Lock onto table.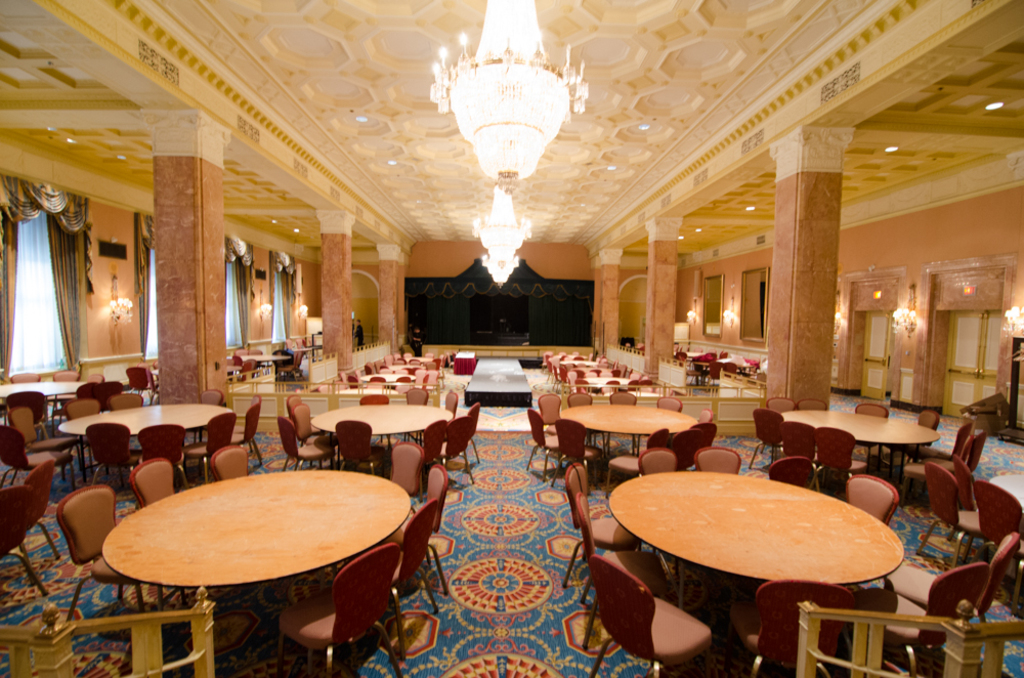
Locked: (x1=359, y1=376, x2=416, y2=383).
